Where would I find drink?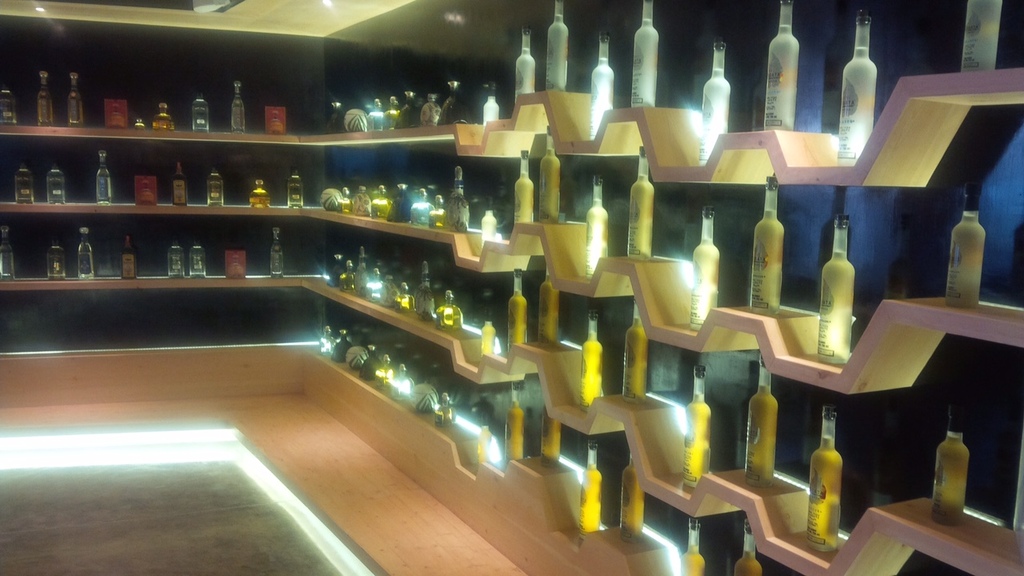
At [left=631, top=0, right=656, bottom=106].
